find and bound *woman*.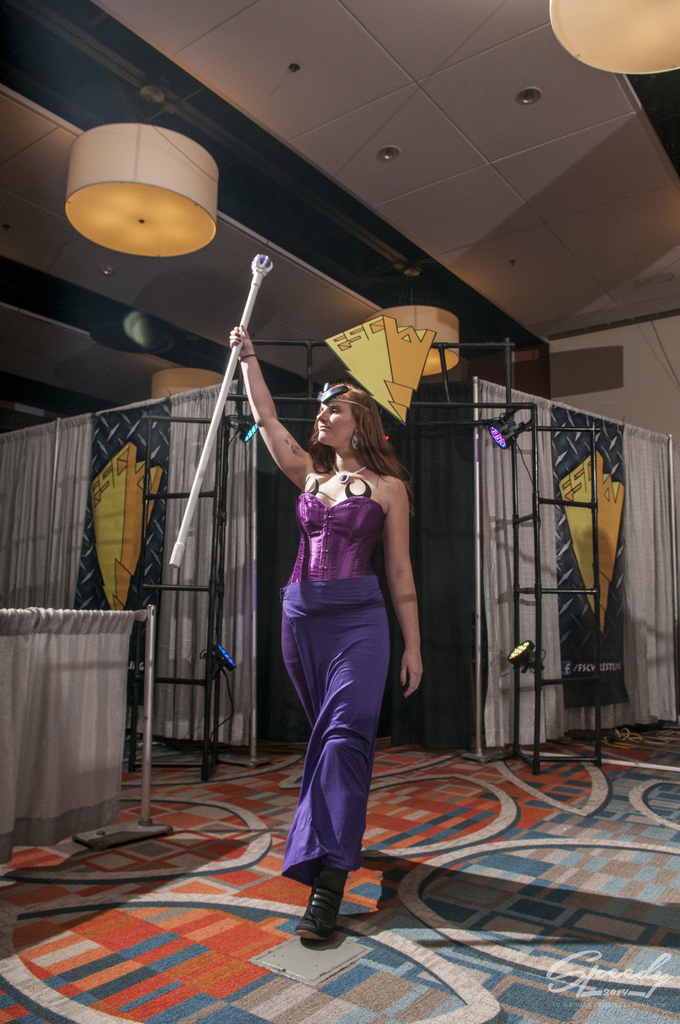
Bound: <region>229, 317, 421, 934</region>.
